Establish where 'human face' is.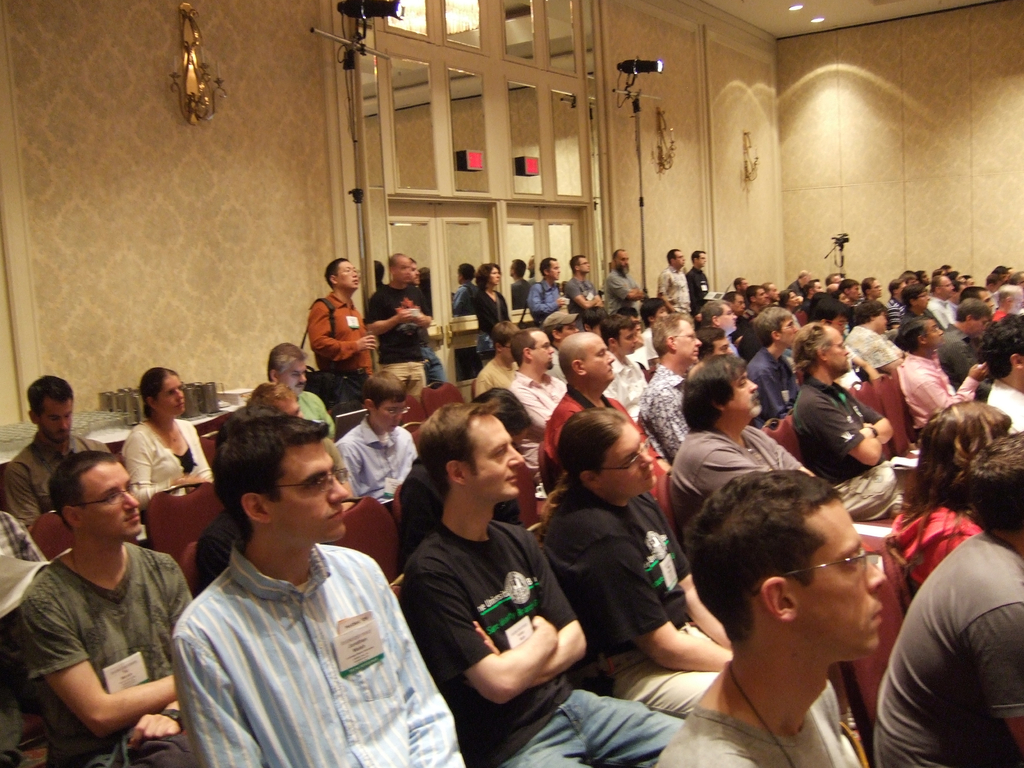
Established at x1=619, y1=321, x2=634, y2=357.
